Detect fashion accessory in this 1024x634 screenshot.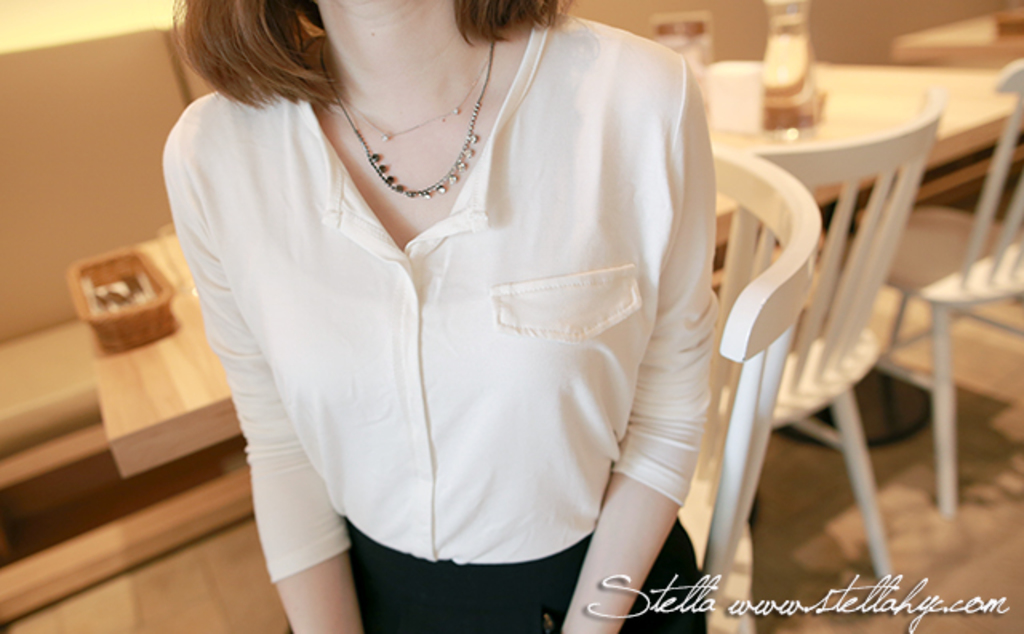
Detection: BBox(314, 27, 496, 207).
